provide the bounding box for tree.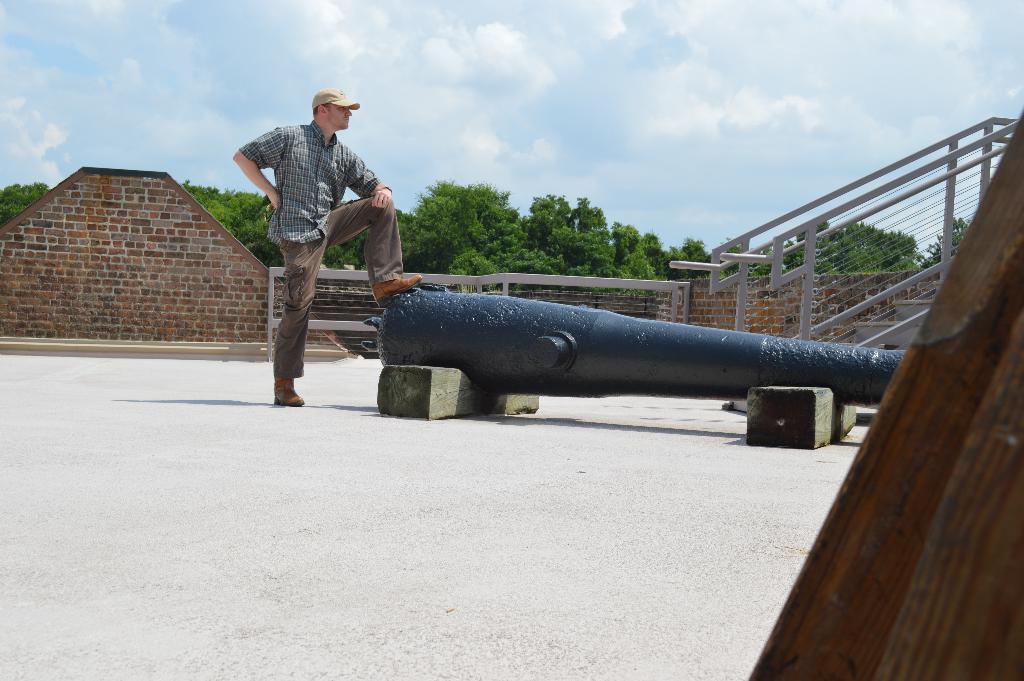
[x1=914, y1=216, x2=969, y2=272].
